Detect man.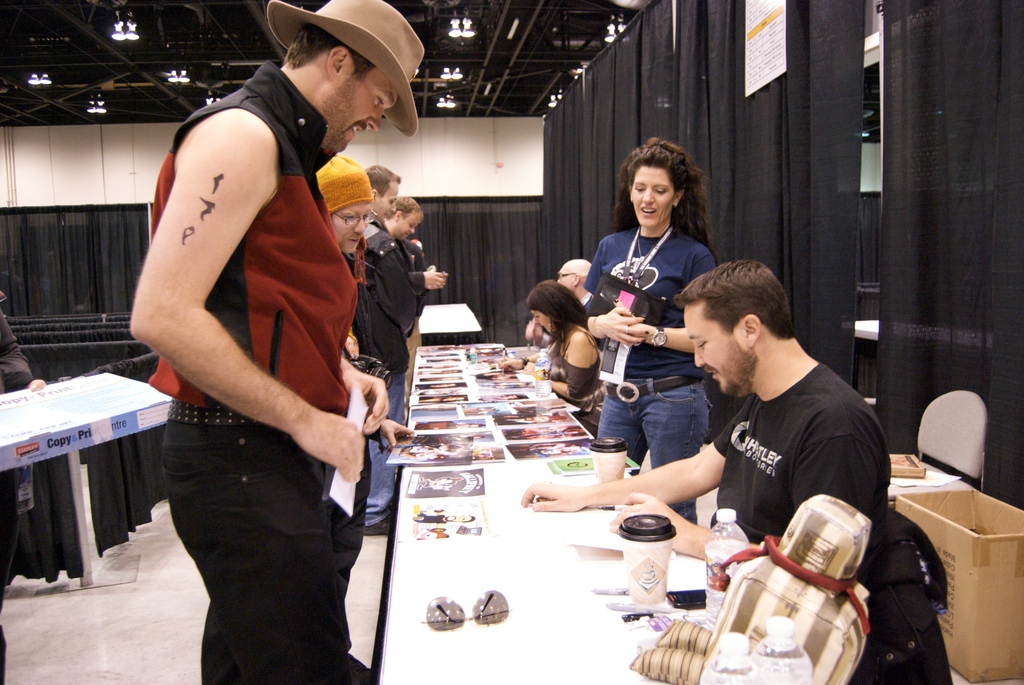
Detected at (x1=348, y1=161, x2=420, y2=534).
